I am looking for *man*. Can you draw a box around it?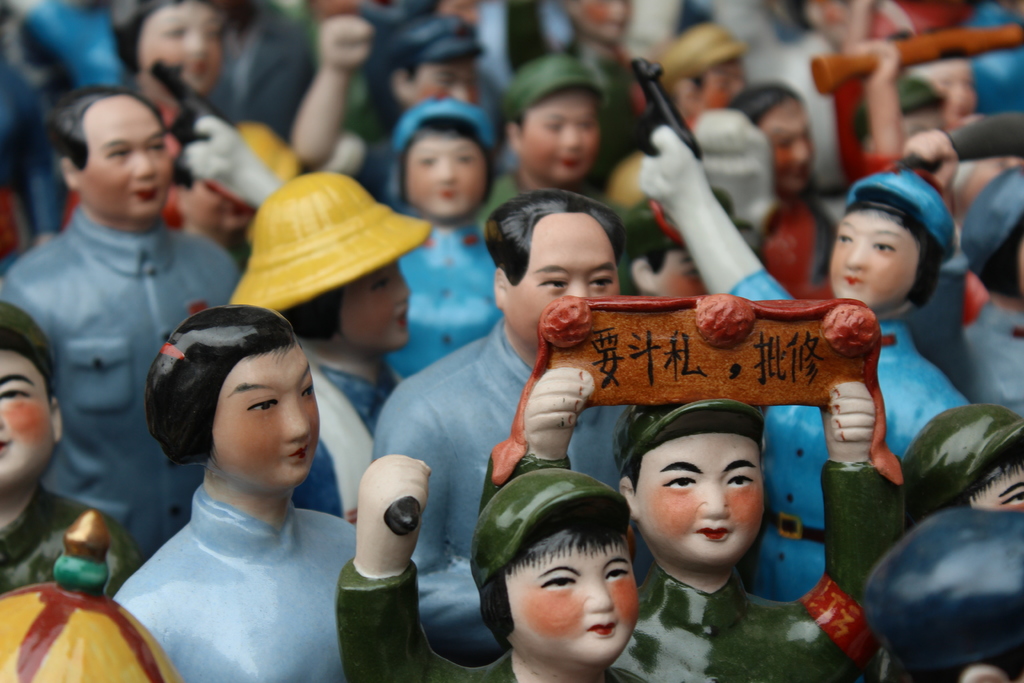
Sure, the bounding box is 0 90 232 564.
